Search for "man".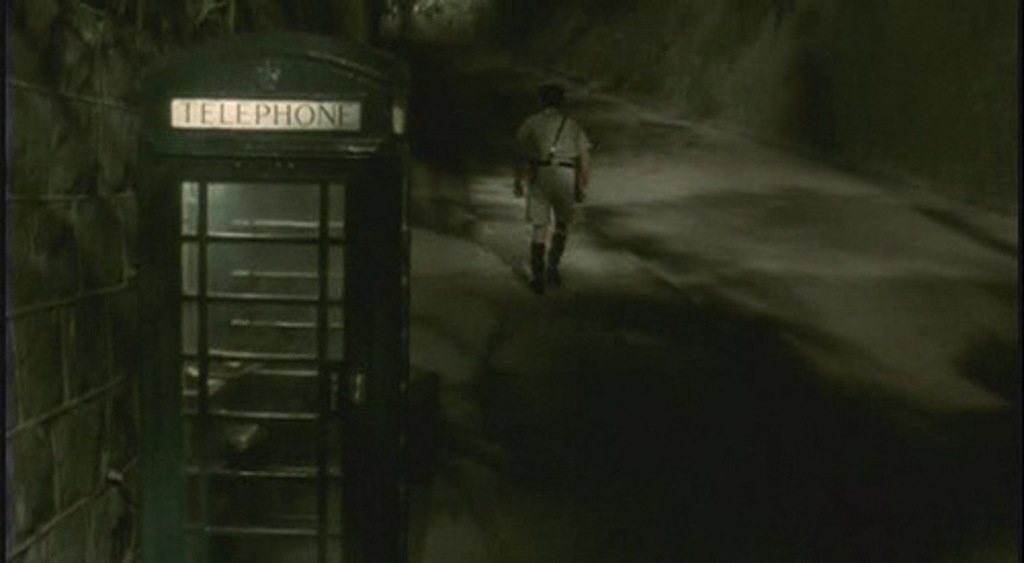
Found at (508, 88, 598, 291).
